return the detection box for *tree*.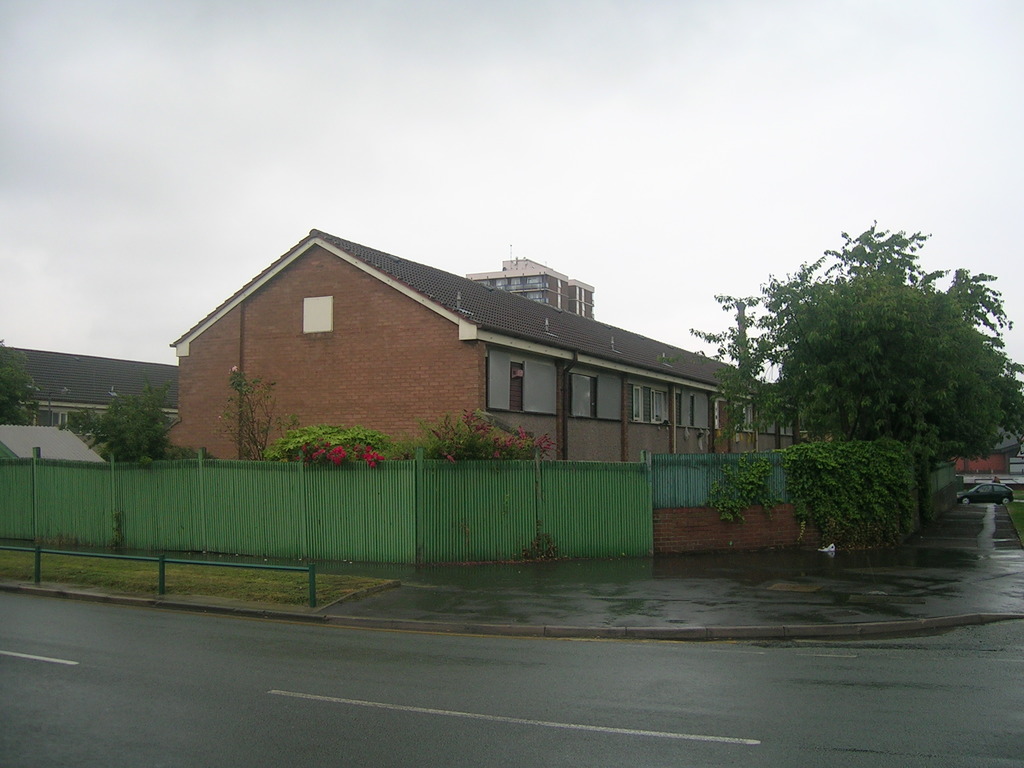
<region>82, 378, 182, 468</region>.
